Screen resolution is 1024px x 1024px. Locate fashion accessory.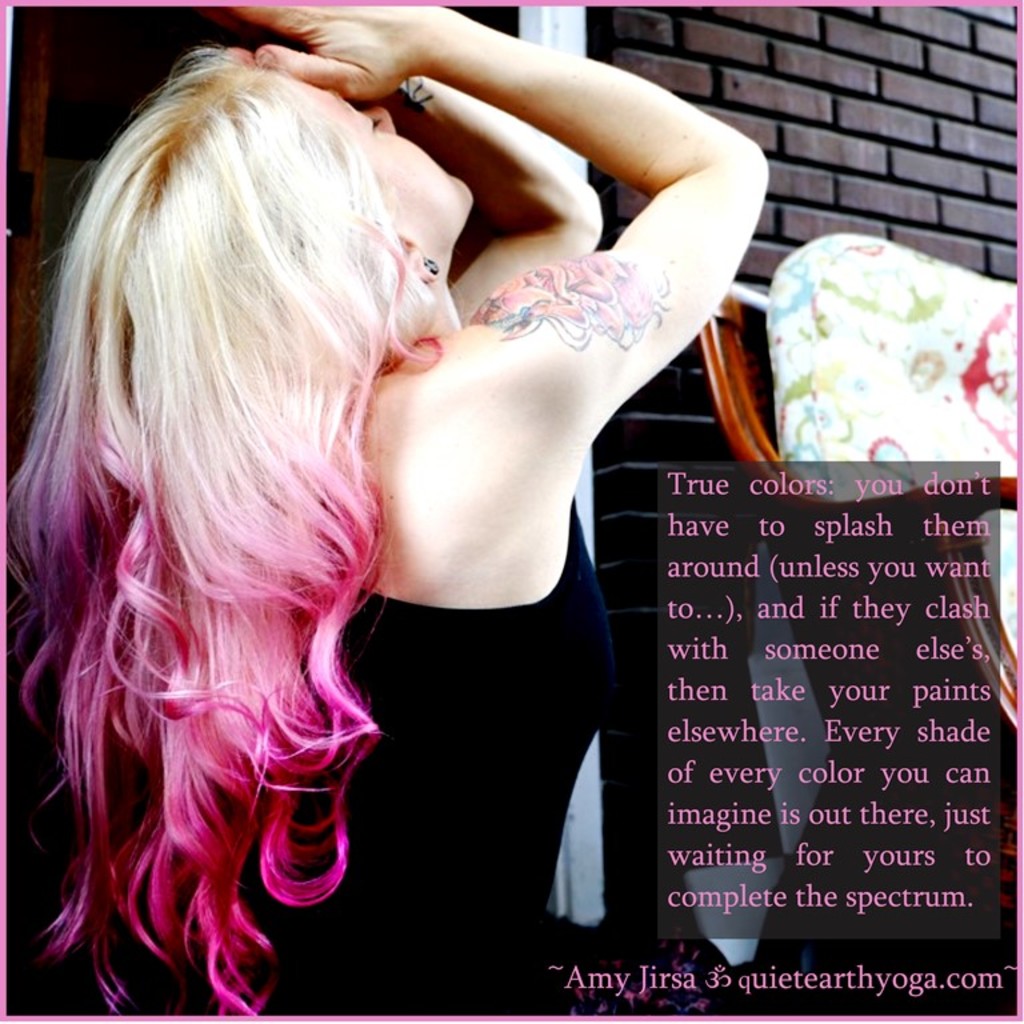
(421, 257, 440, 277).
